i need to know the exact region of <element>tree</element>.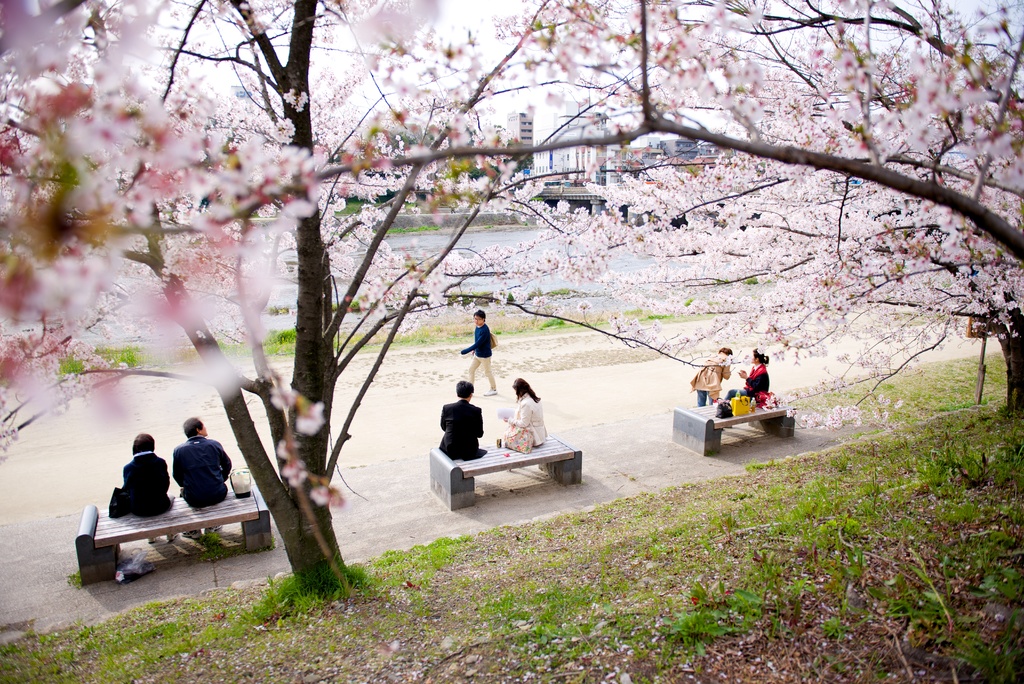
Region: crop(1, 0, 960, 571).
